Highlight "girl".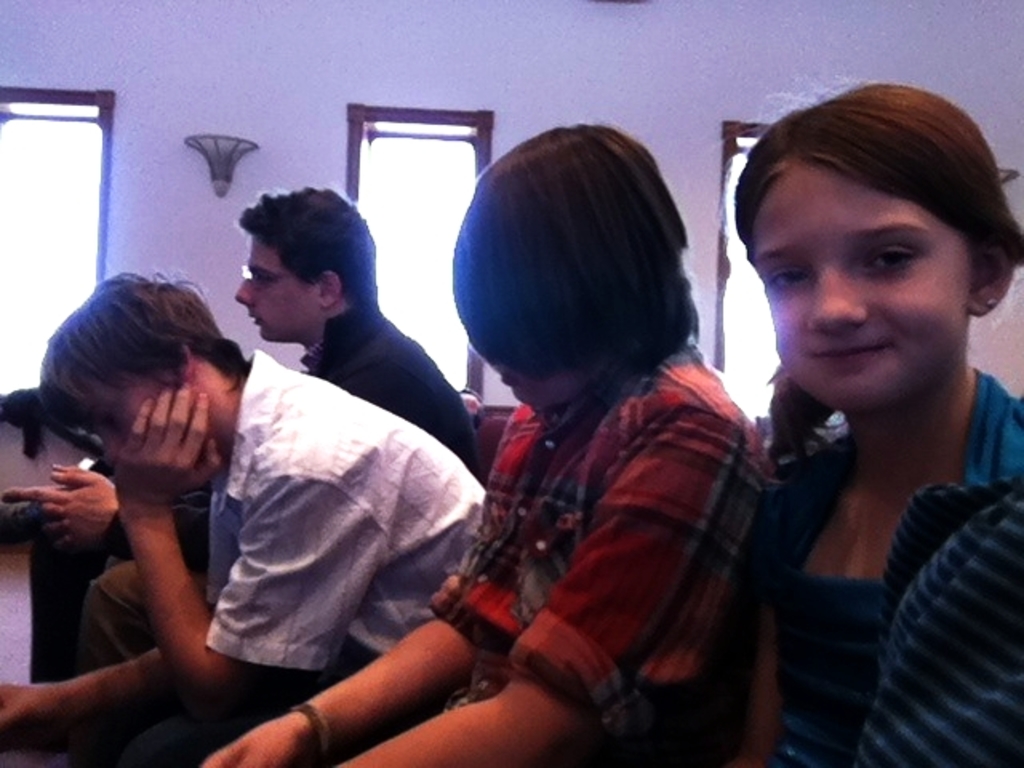
Highlighted region: 723,74,1022,766.
